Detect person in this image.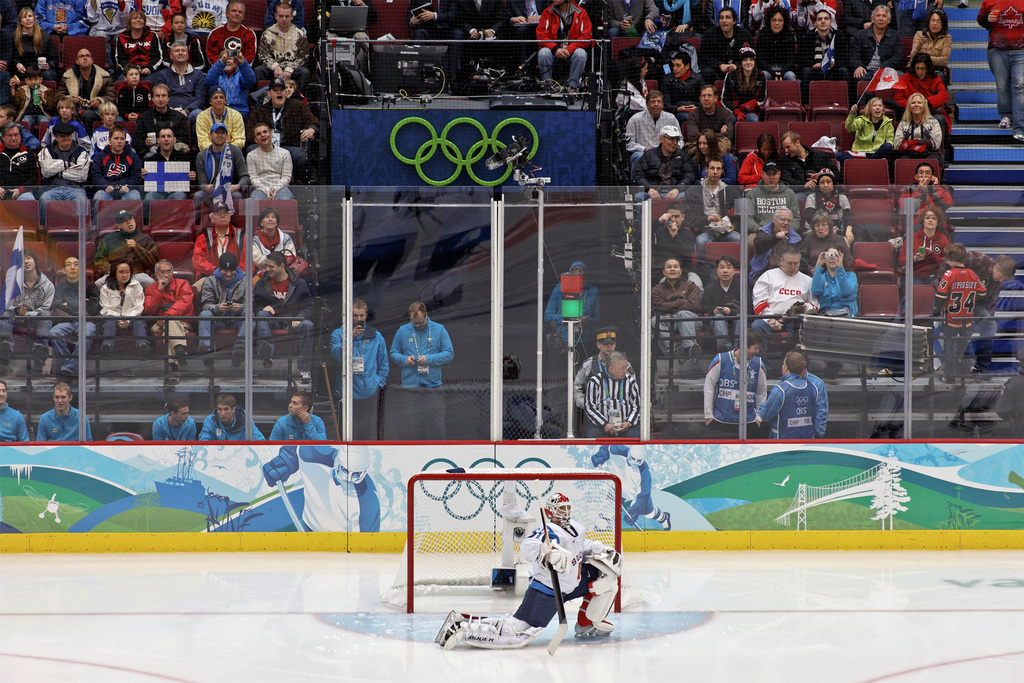
Detection: box(442, 0, 509, 90).
